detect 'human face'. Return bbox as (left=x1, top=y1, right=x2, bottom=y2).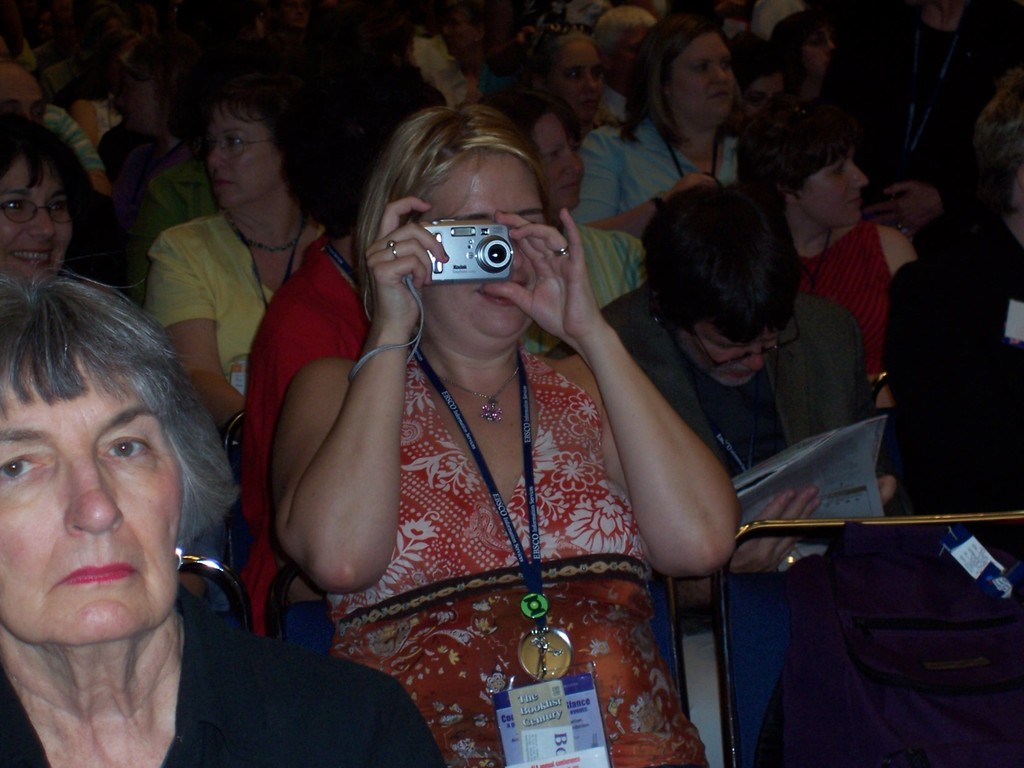
(left=0, top=139, right=76, bottom=284).
